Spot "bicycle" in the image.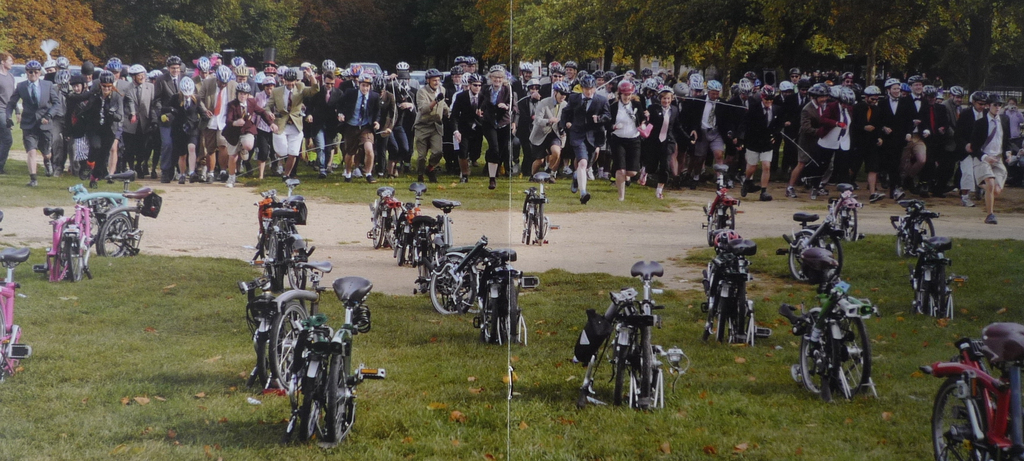
"bicycle" found at 268,229,304,326.
